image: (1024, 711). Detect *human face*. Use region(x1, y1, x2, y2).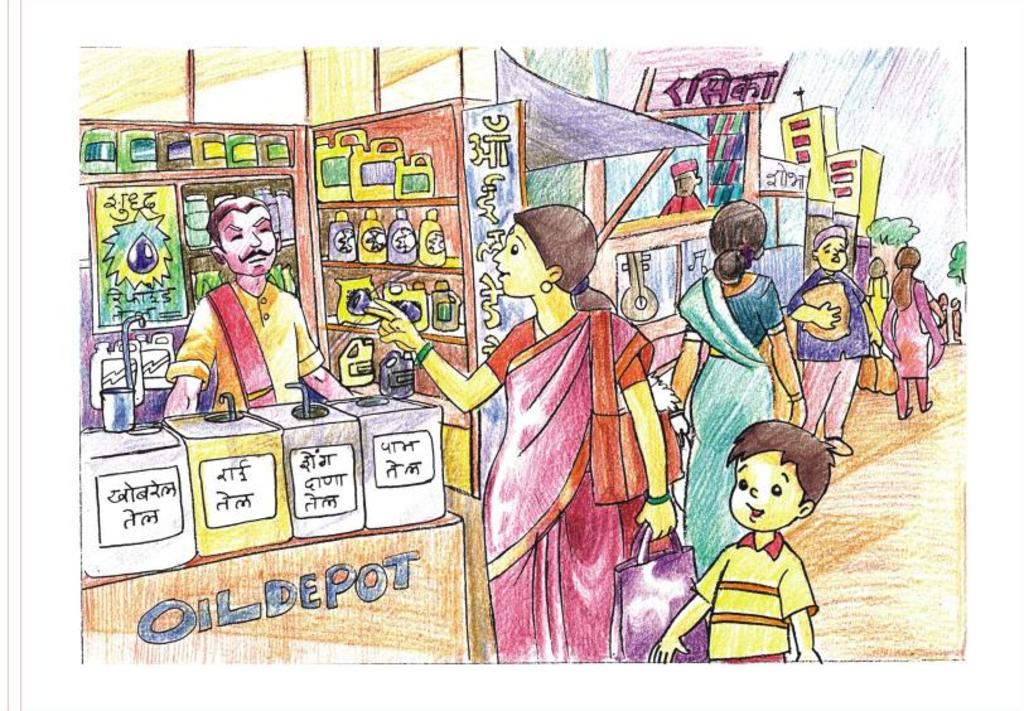
region(221, 205, 276, 276).
